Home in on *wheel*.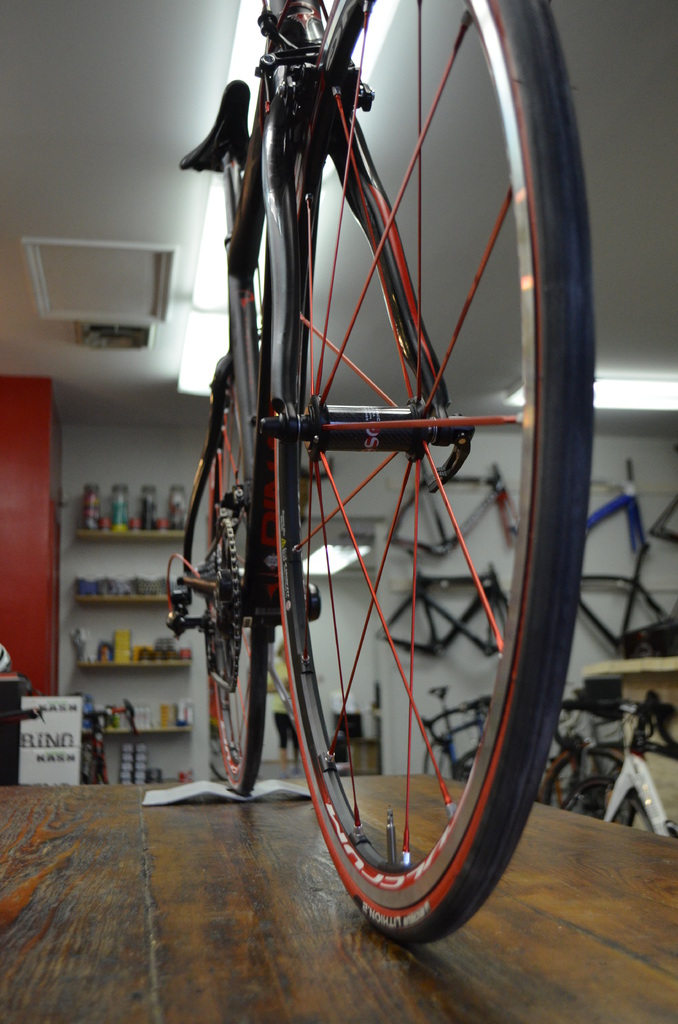
Homed in at bbox=(210, 428, 271, 794).
